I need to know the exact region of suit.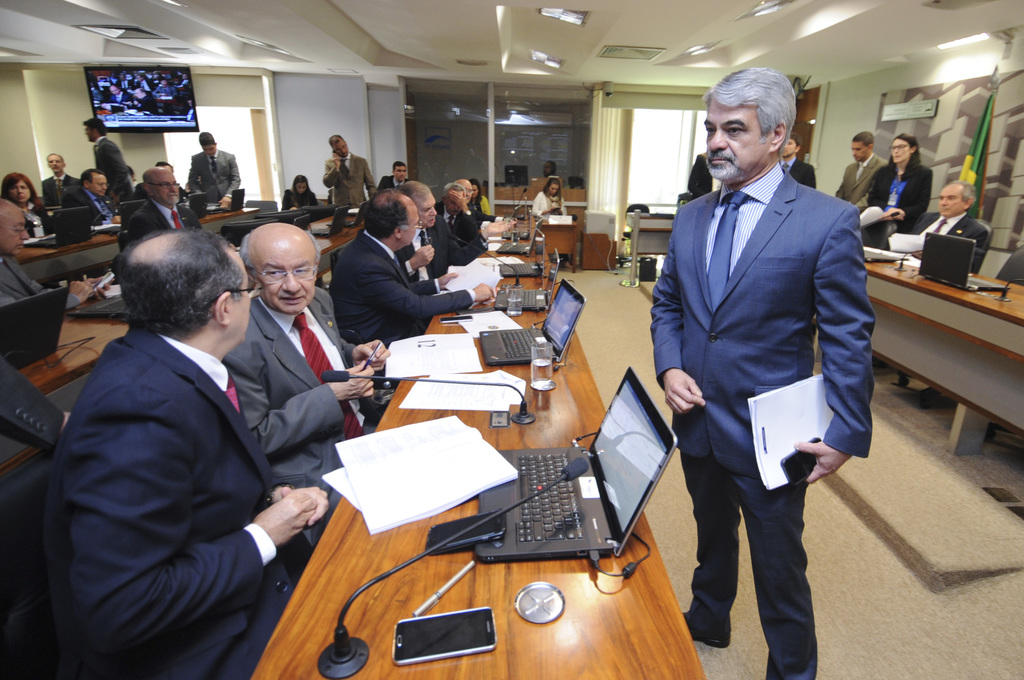
Region: Rect(184, 149, 243, 210).
